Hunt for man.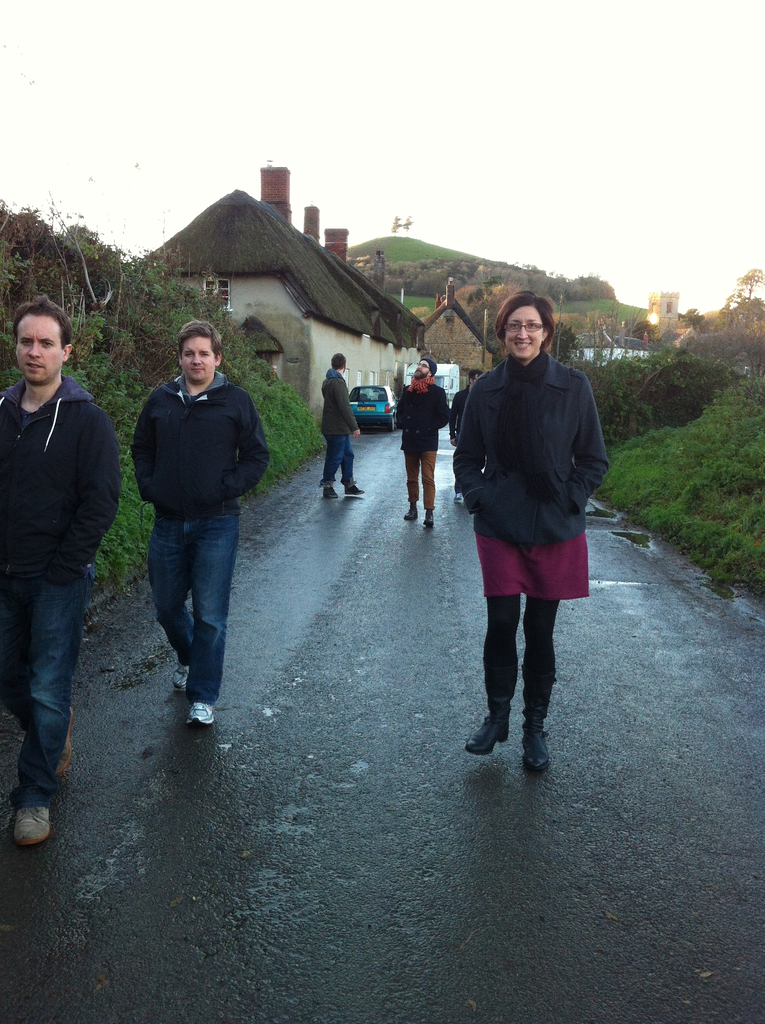
Hunted down at <region>452, 371, 483, 501</region>.
